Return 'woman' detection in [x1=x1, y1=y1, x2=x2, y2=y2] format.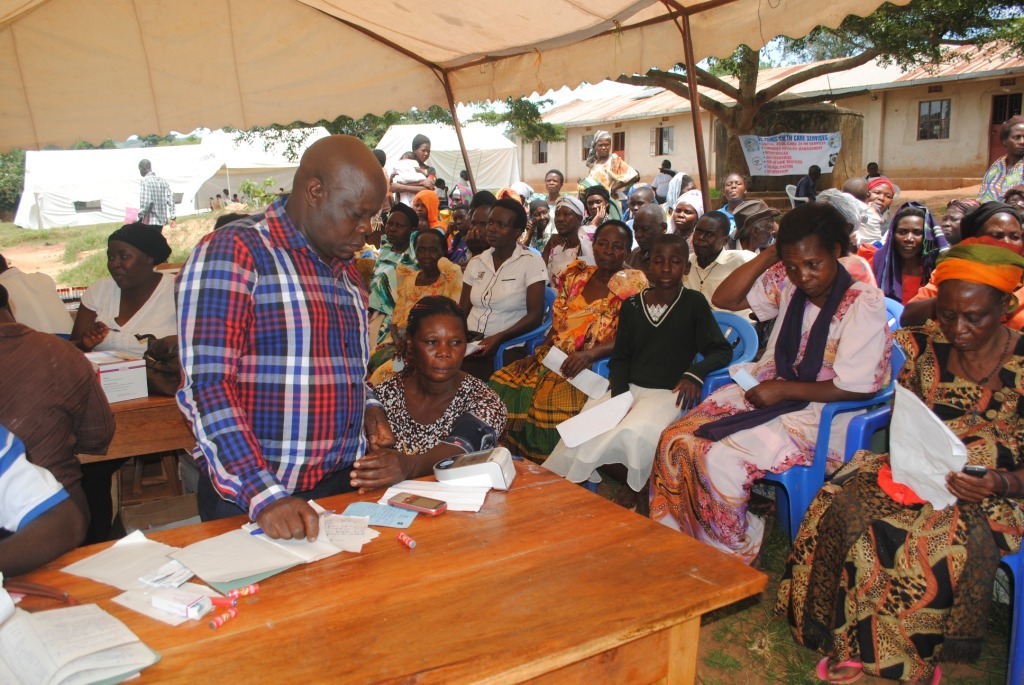
[x1=974, y1=113, x2=1023, y2=203].
